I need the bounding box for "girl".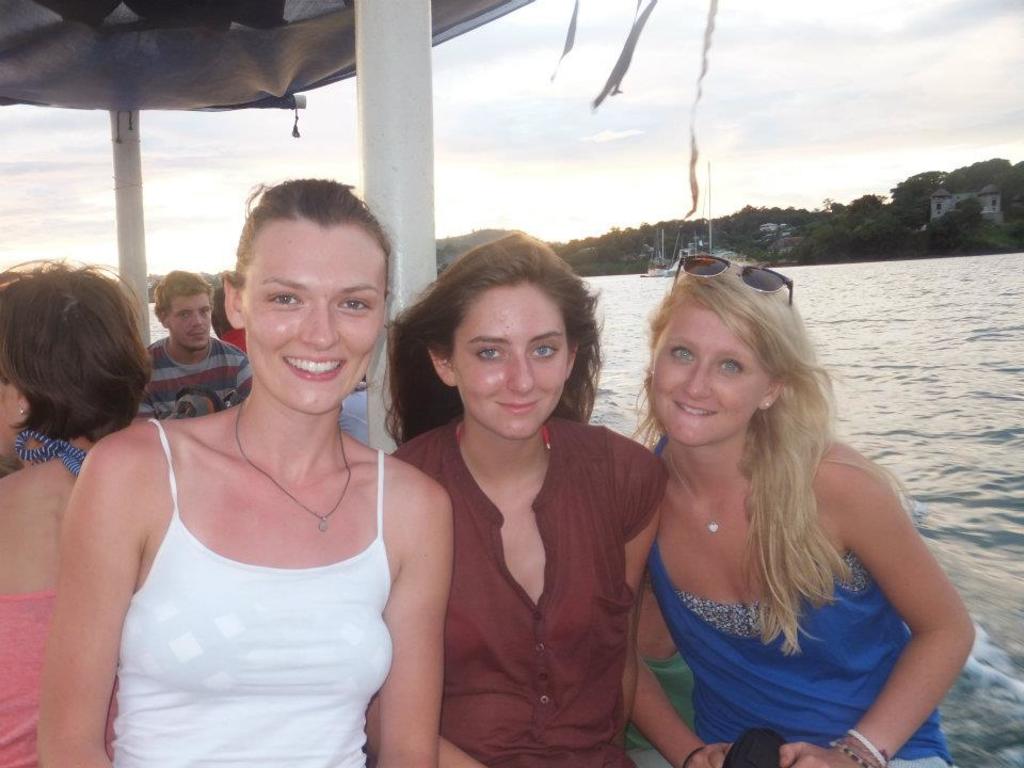
Here it is: (x1=371, y1=226, x2=672, y2=766).
